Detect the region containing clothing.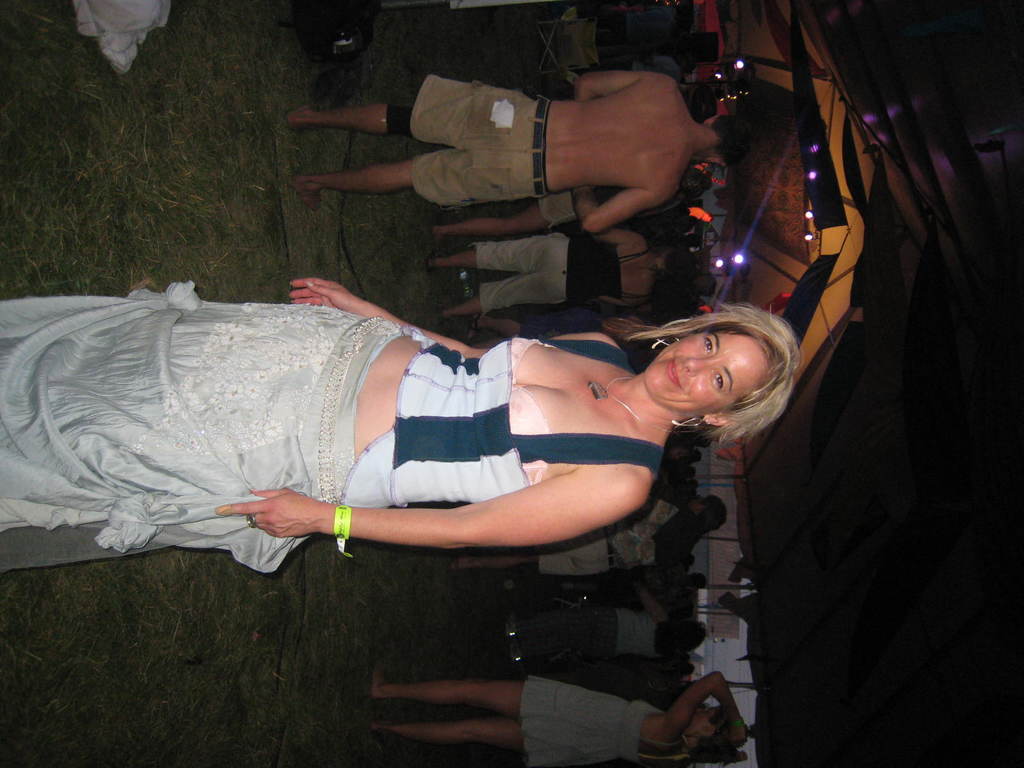
detection(529, 675, 689, 767).
